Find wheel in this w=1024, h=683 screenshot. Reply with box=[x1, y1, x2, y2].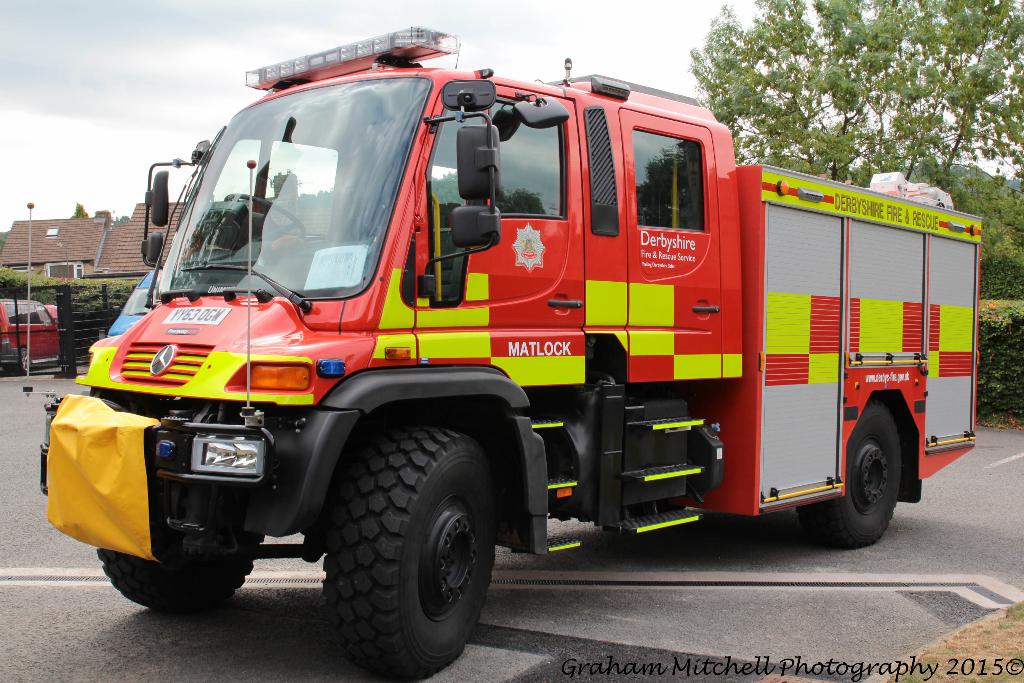
box=[796, 397, 901, 547].
